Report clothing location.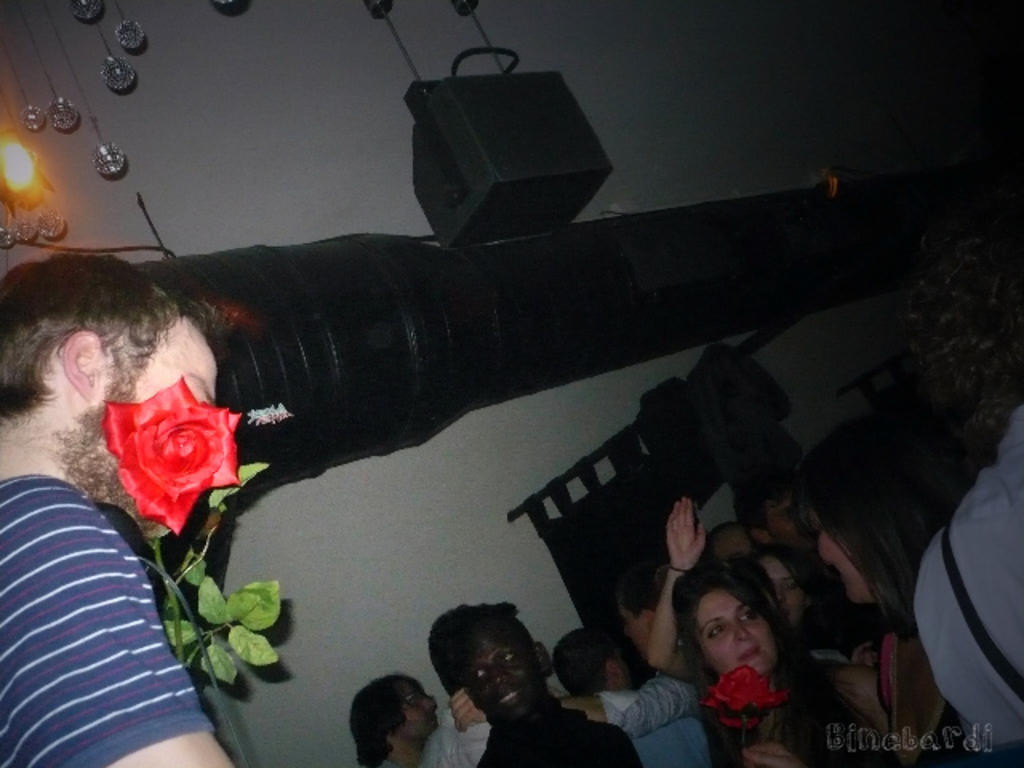
Report: rect(851, 622, 981, 760).
